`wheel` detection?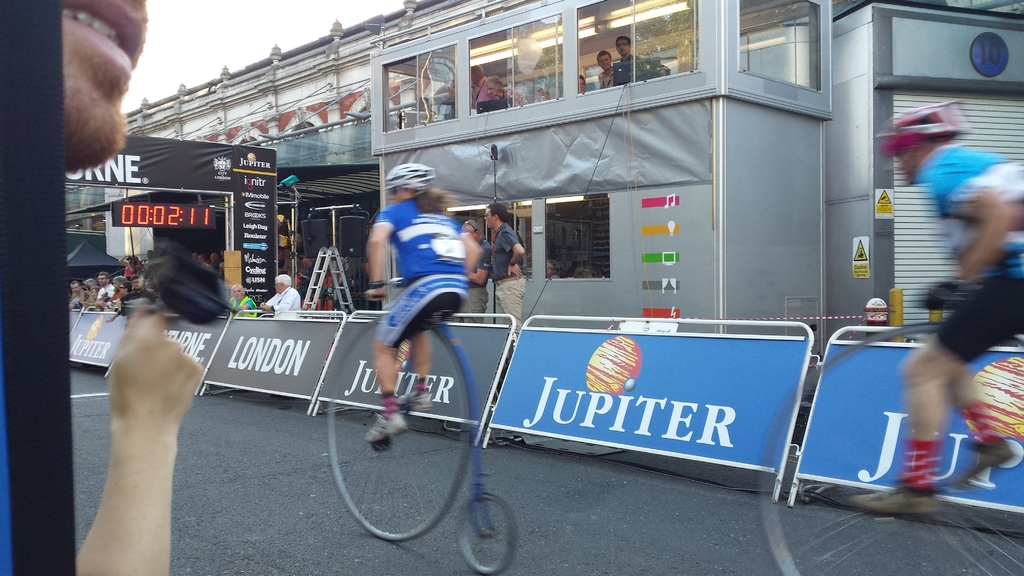
[left=318, top=312, right=472, bottom=541]
